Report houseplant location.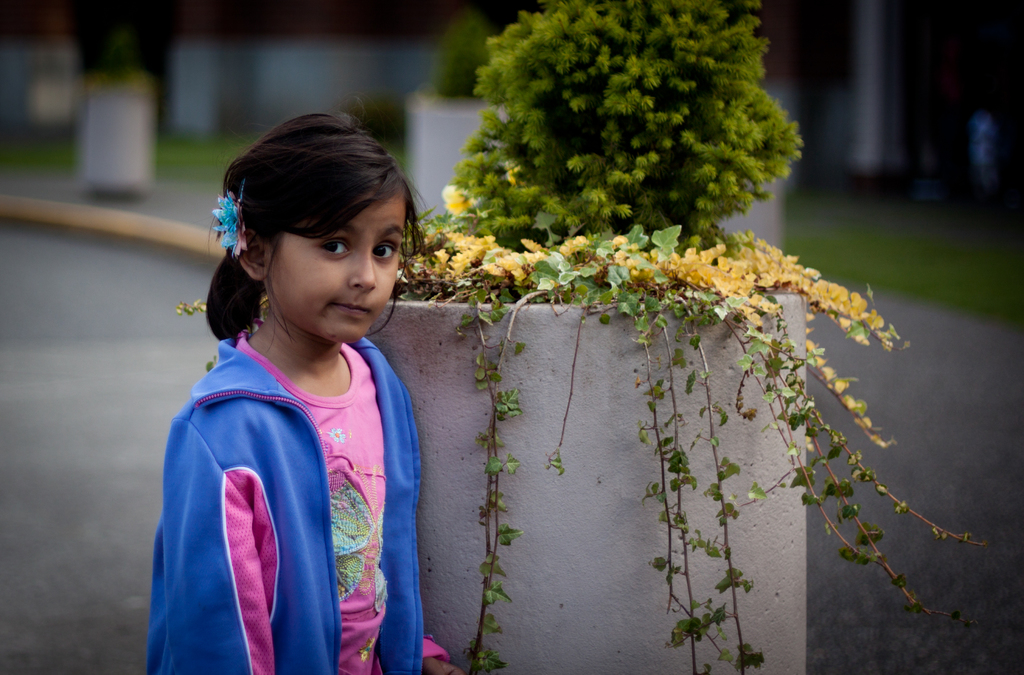
Report: {"x1": 79, "y1": 17, "x2": 153, "y2": 203}.
